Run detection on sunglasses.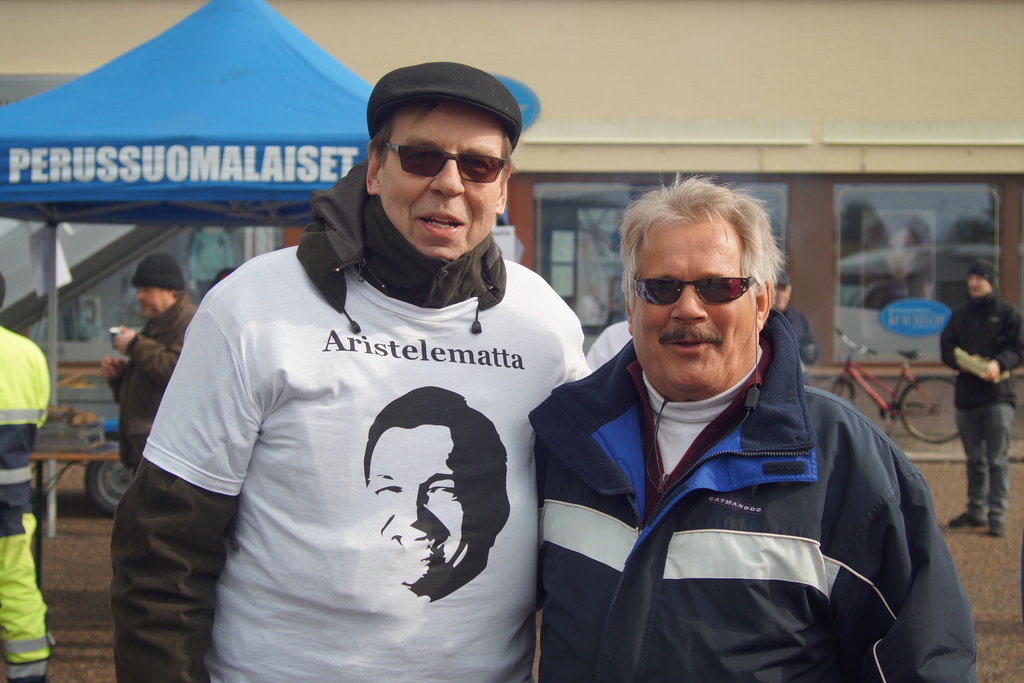
Result: region(382, 132, 508, 181).
